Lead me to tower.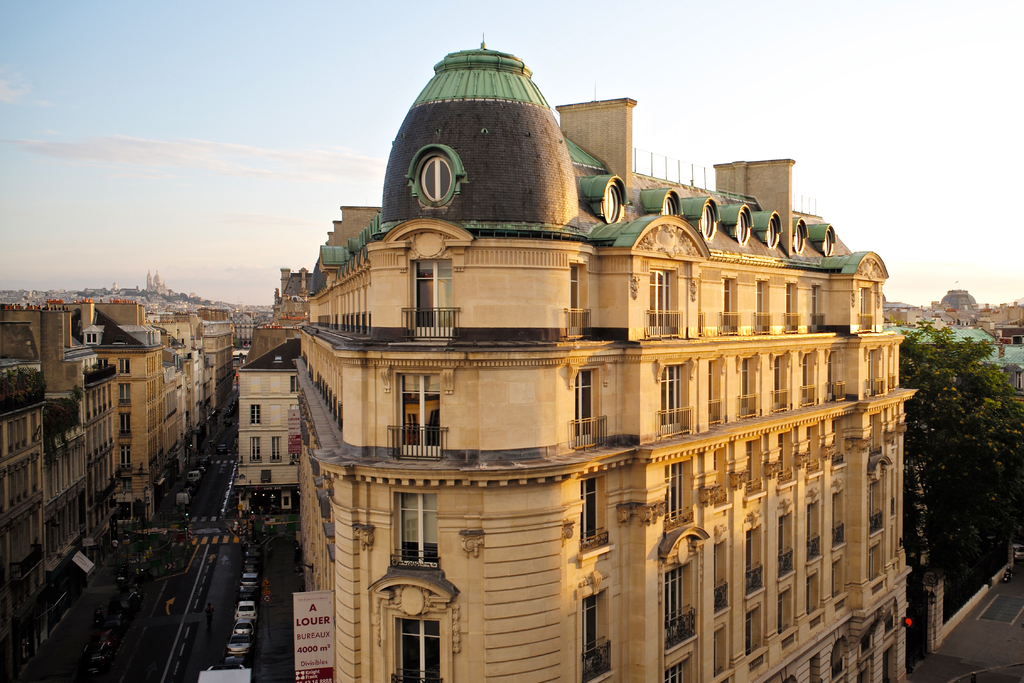
Lead to 890, 297, 1023, 363.
